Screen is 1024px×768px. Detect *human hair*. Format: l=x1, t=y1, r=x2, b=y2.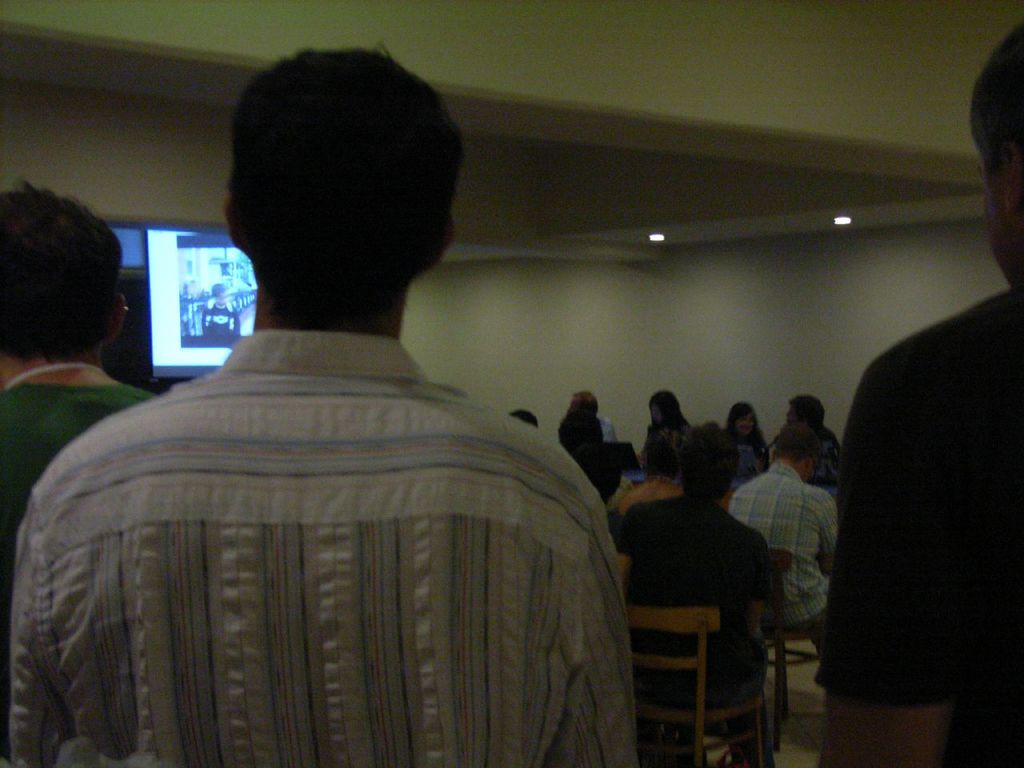
l=558, t=406, r=594, b=450.
